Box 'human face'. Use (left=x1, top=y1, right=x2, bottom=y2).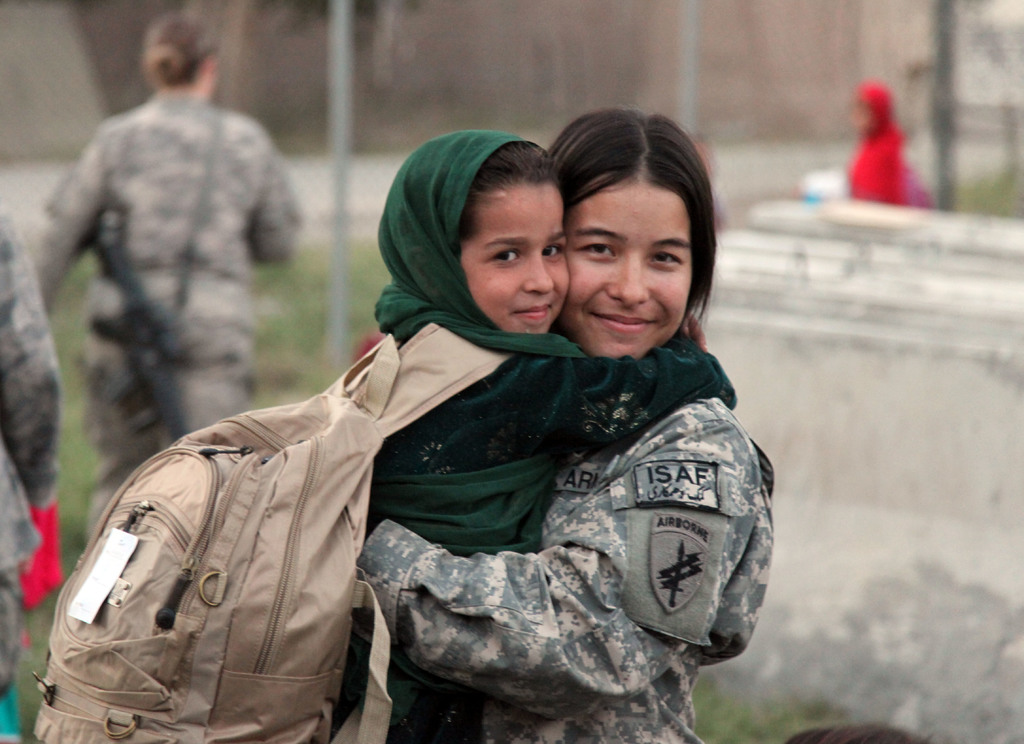
(left=554, top=178, right=692, bottom=356).
